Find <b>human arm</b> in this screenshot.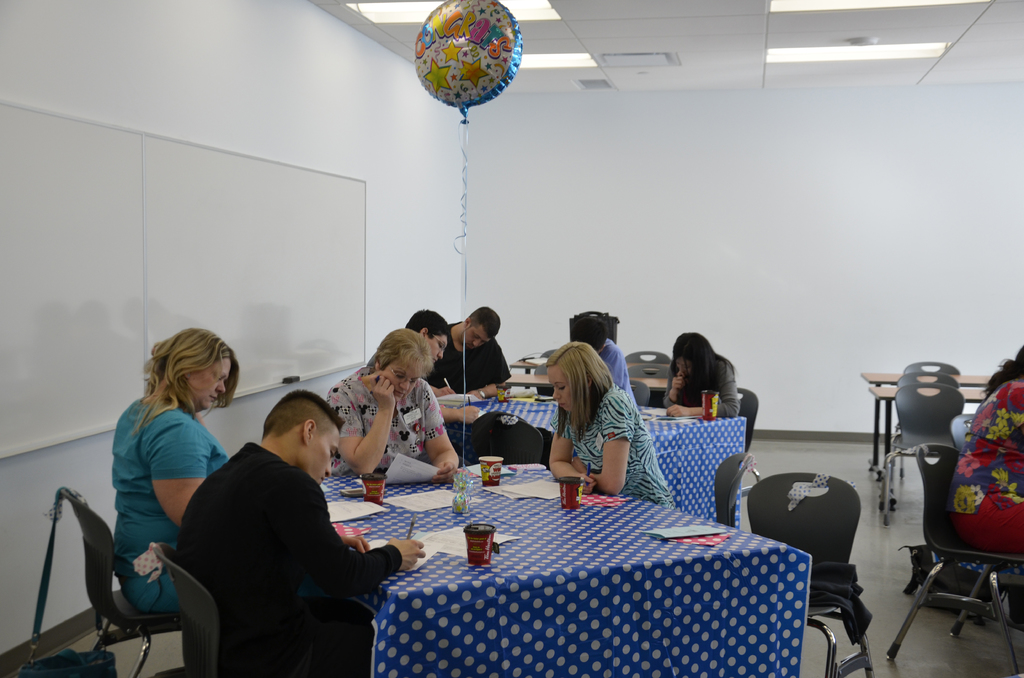
The bounding box for <b>human arm</b> is 666 355 740 418.
